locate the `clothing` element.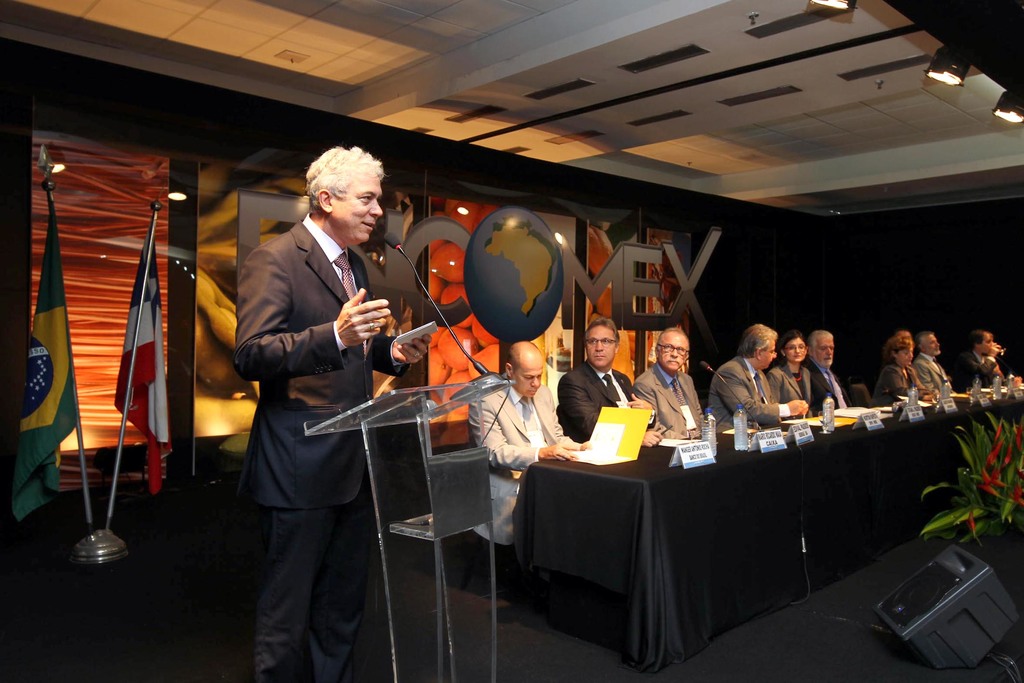
Element bbox: [left=469, top=385, right=575, bottom=548].
